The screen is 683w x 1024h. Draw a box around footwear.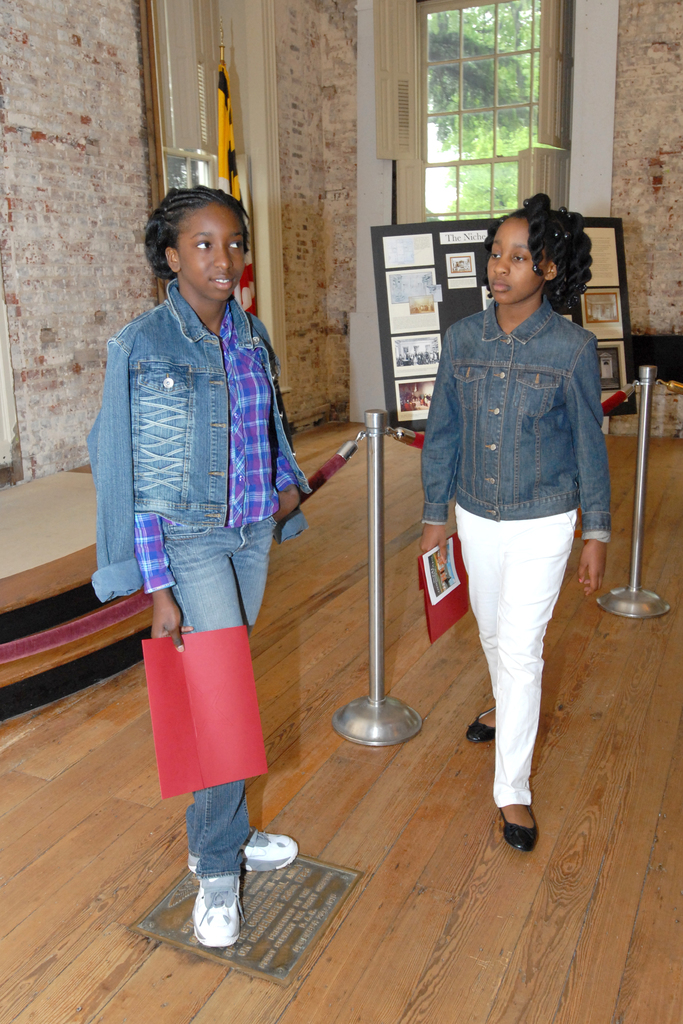
[x1=499, y1=809, x2=541, y2=852].
